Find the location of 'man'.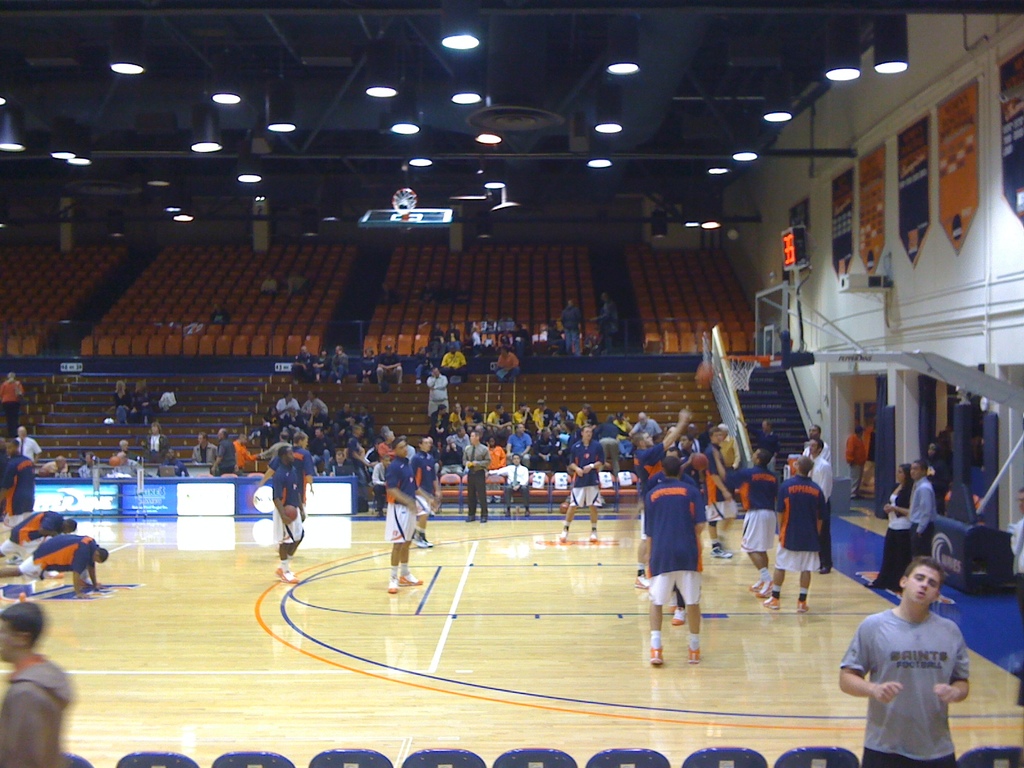
Location: 908, 461, 936, 555.
